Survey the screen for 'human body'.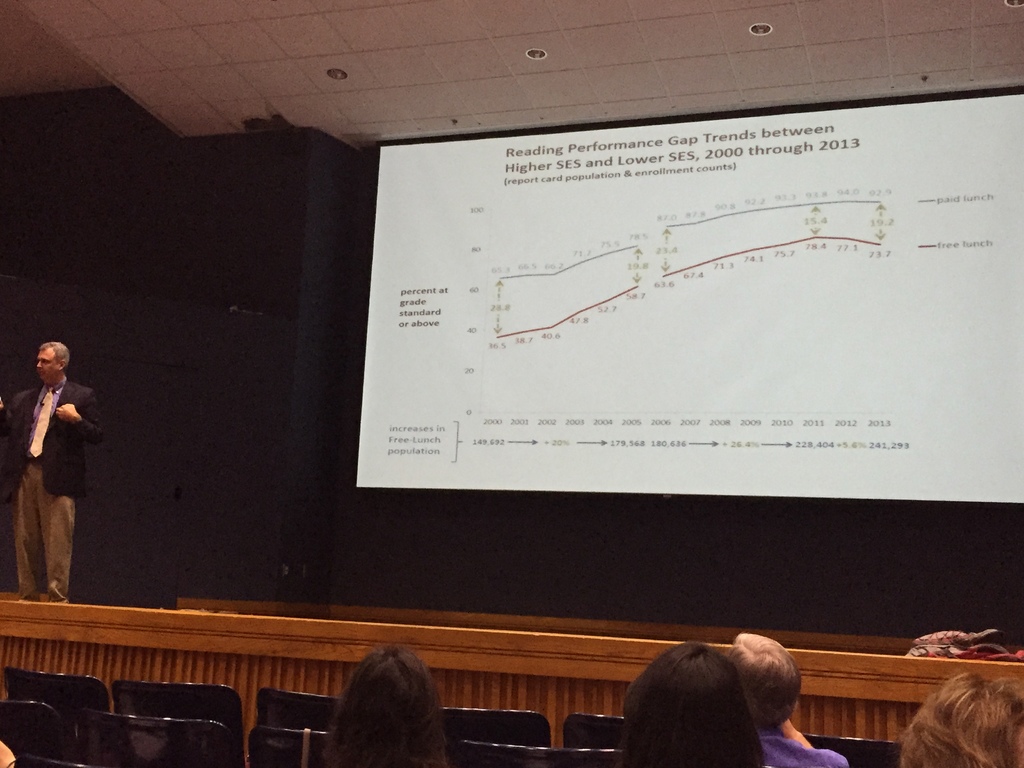
Survey found: (x1=4, y1=334, x2=93, y2=623).
